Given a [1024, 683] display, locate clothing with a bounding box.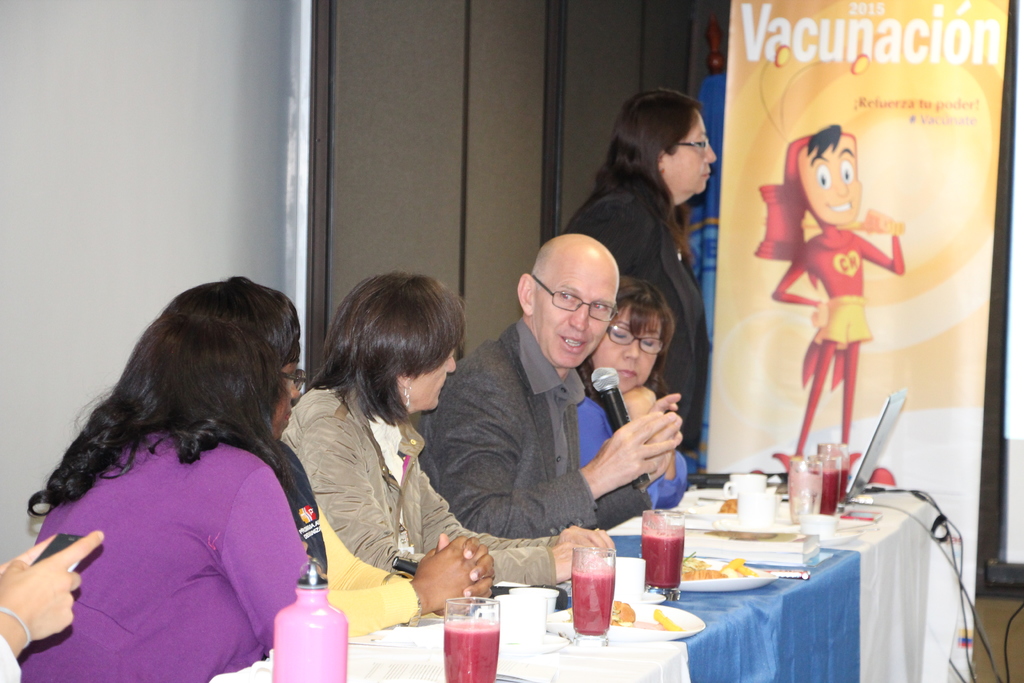
Located: [left=0, top=630, right=24, bottom=682].
